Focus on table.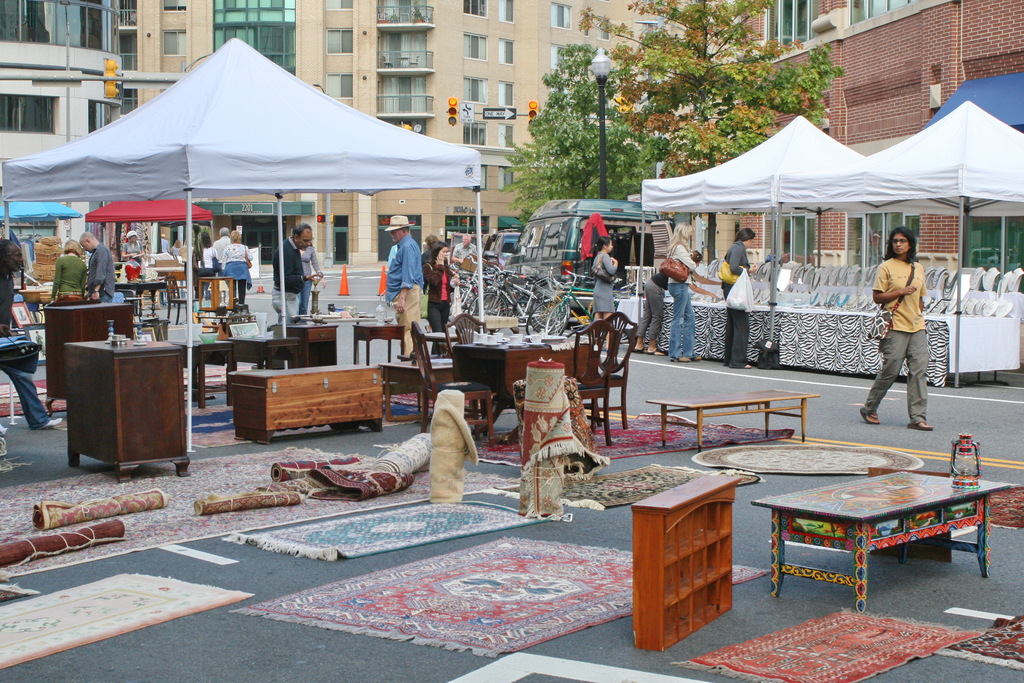
Focused at detection(115, 279, 165, 318).
